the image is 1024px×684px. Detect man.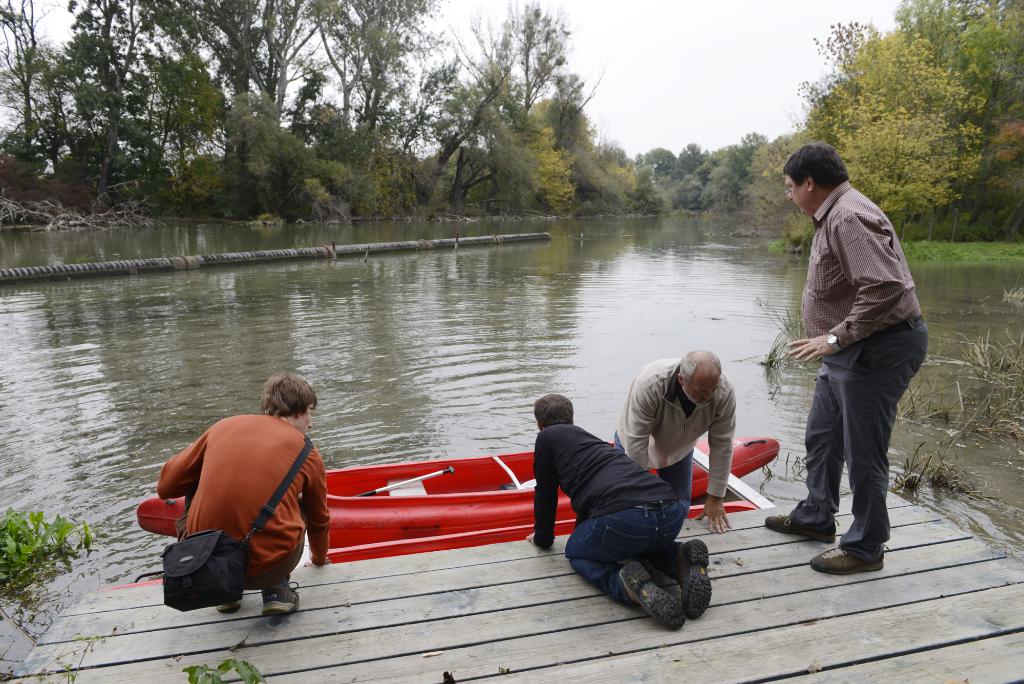
Detection: [762,142,931,576].
